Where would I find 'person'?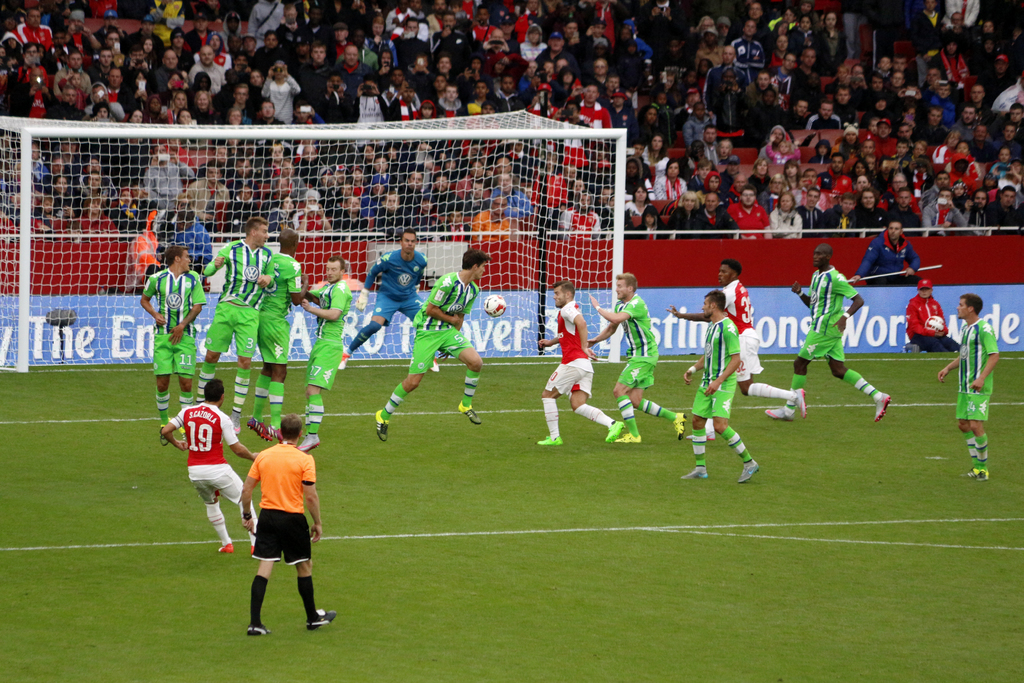
At x1=140 y1=244 x2=208 y2=444.
